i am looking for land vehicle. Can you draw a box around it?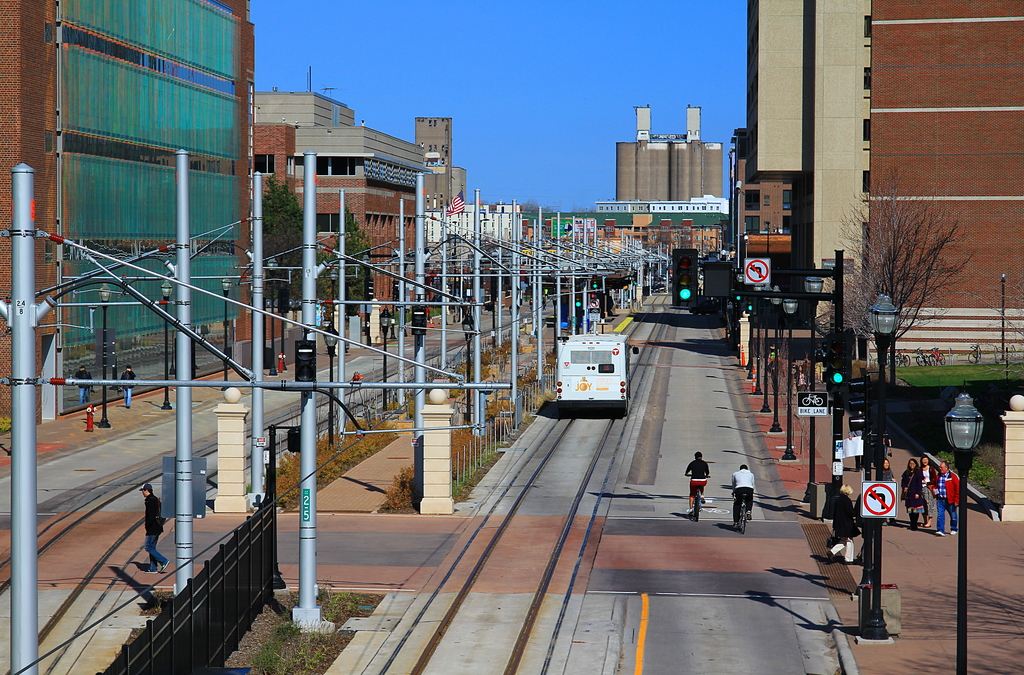
Sure, the bounding box is [549, 330, 646, 423].
